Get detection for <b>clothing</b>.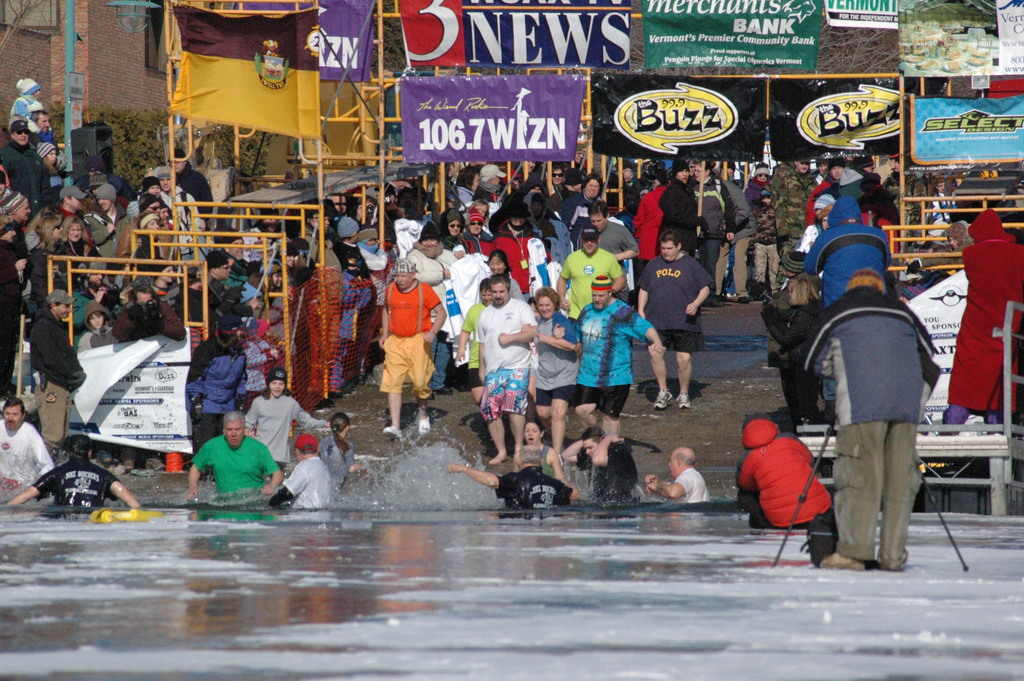
Detection: bbox=(718, 170, 762, 290).
